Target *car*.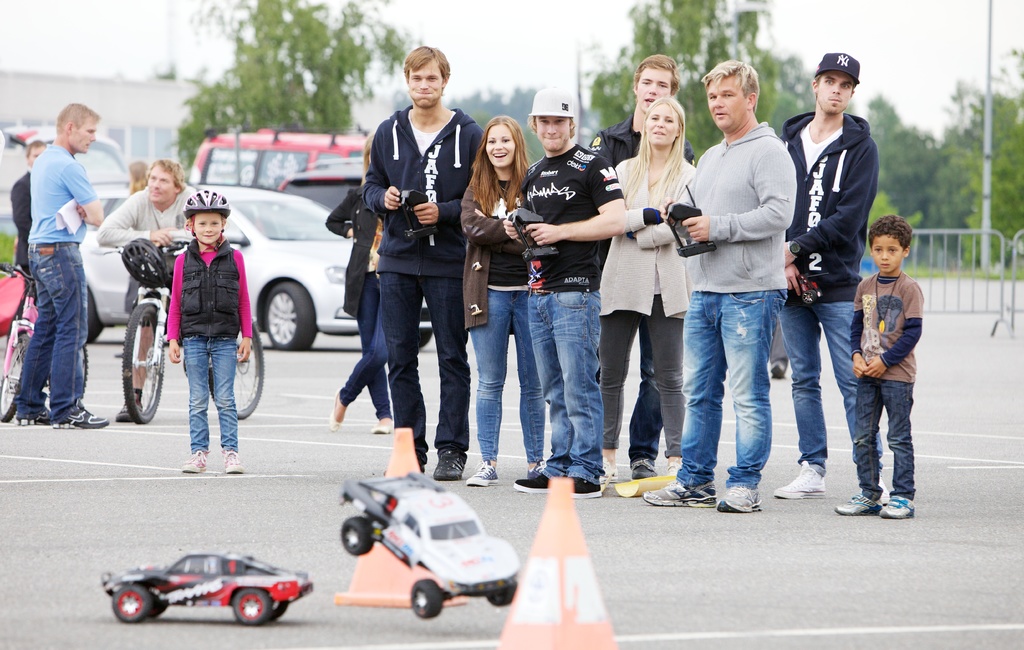
Target region: left=184, top=123, right=366, bottom=190.
